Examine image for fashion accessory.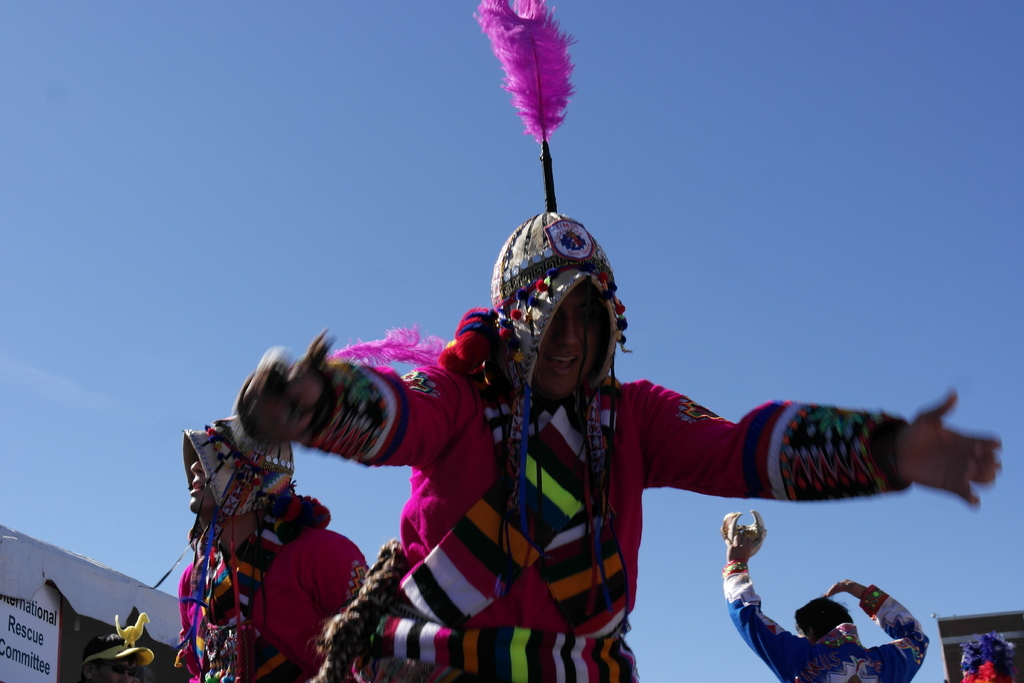
Examination result: x1=715 y1=509 x2=766 y2=554.
